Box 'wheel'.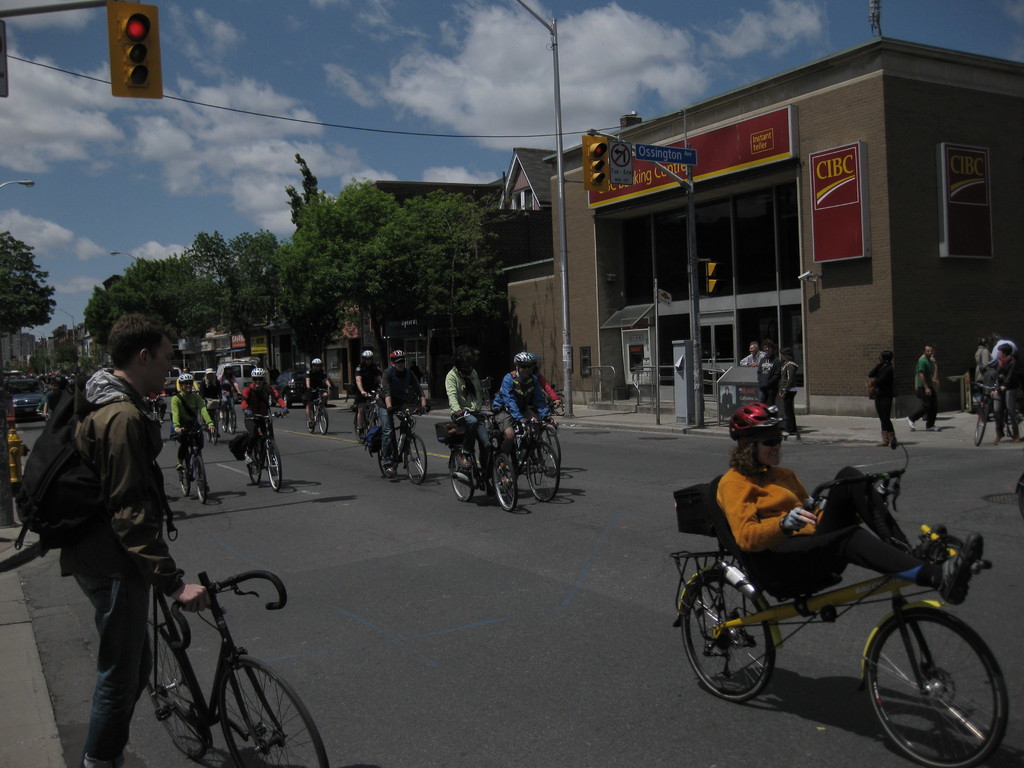
[227, 652, 323, 767].
